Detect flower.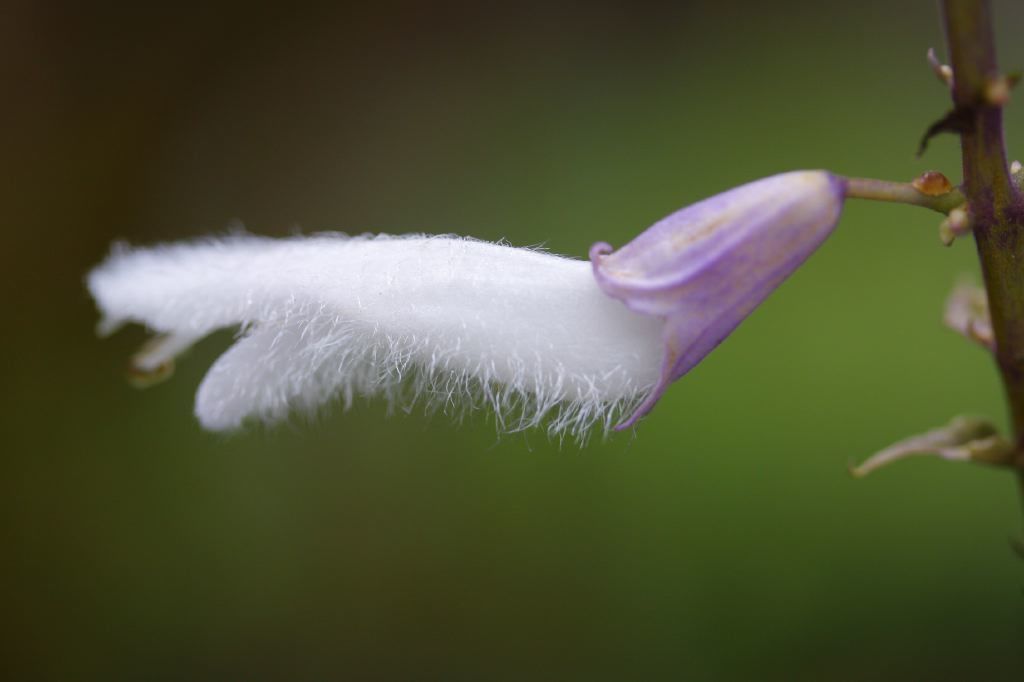
Detected at box=[82, 165, 858, 442].
